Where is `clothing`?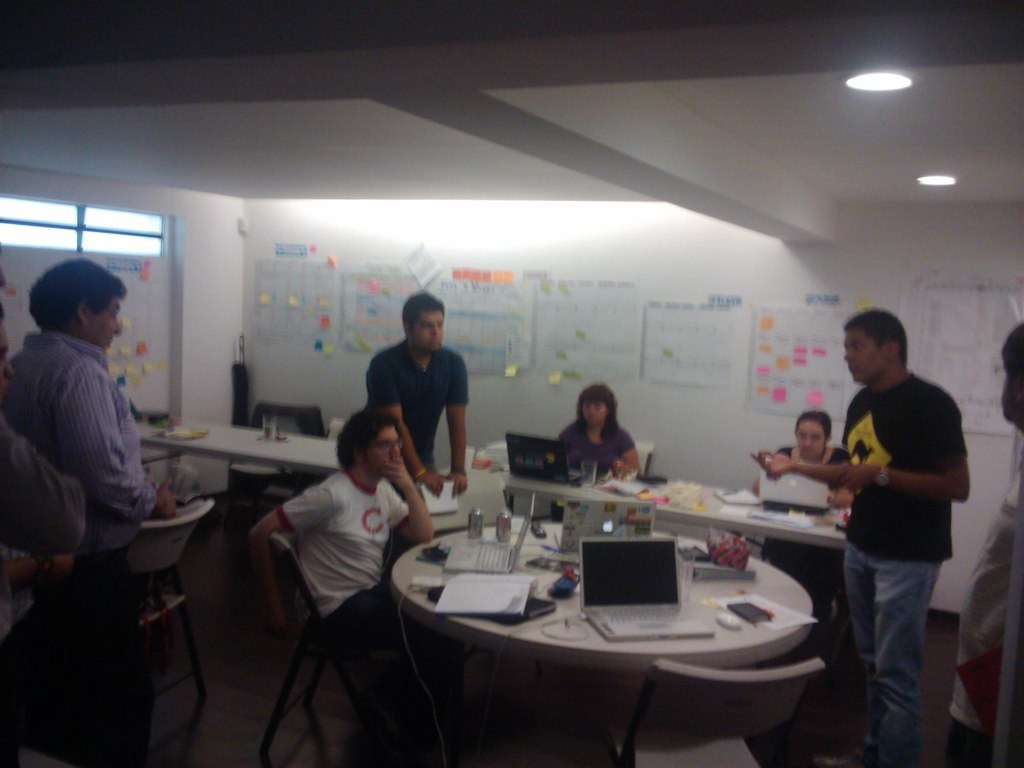
{"left": 280, "top": 468, "right": 463, "bottom": 759}.
